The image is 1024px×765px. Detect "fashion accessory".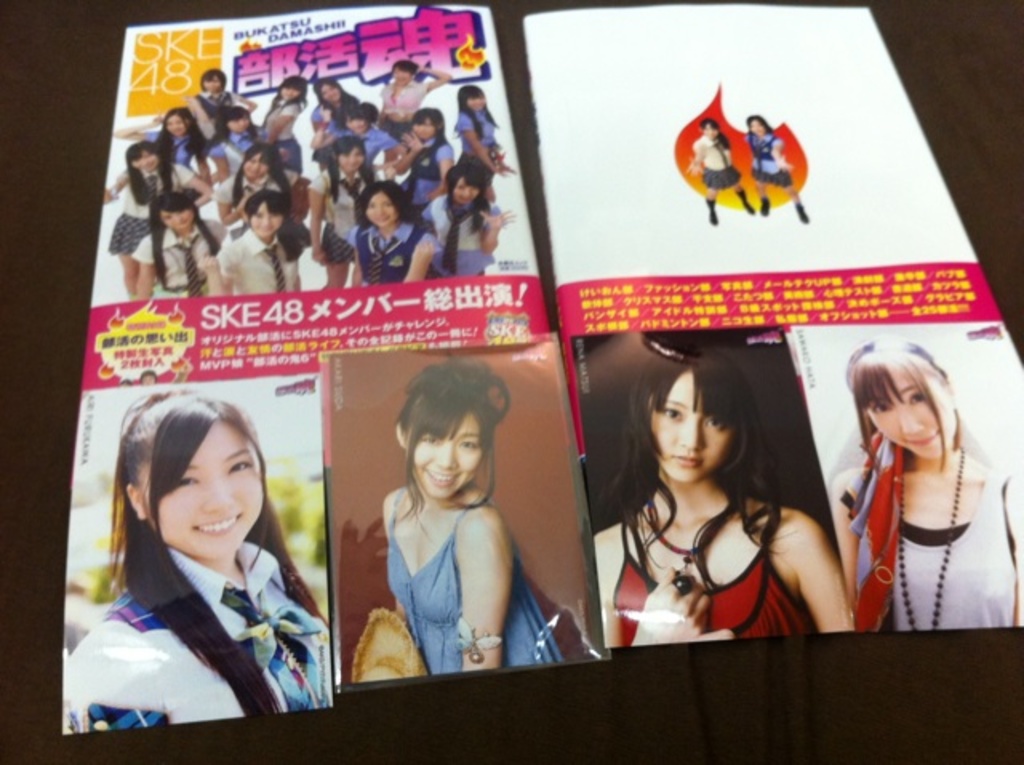
Detection: 405/512/438/554.
